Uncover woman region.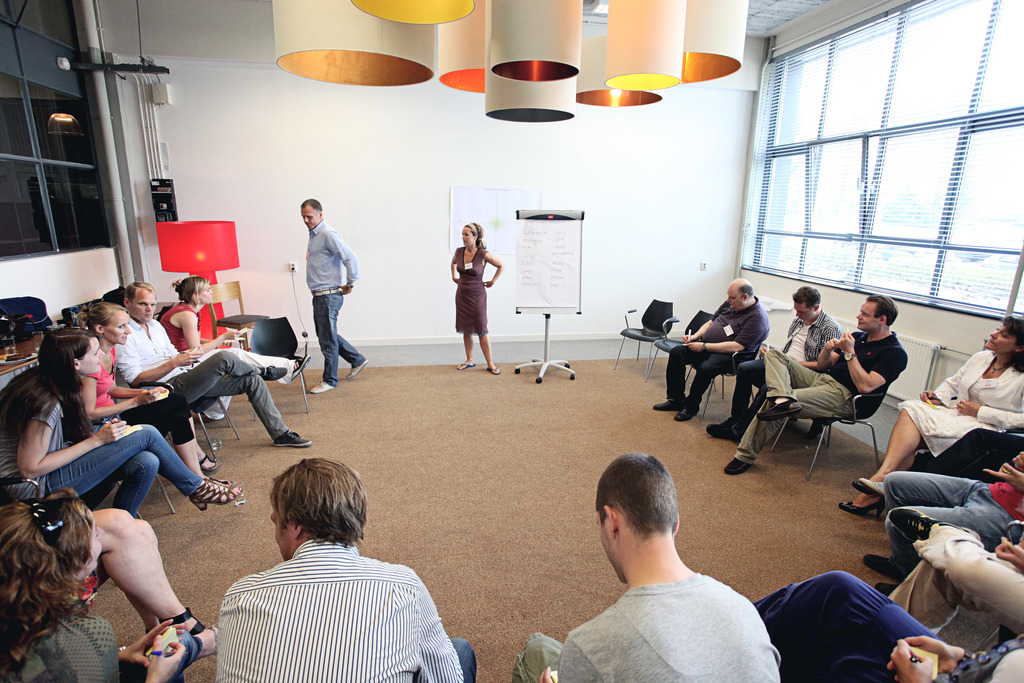
Uncovered: crop(836, 315, 1023, 520).
